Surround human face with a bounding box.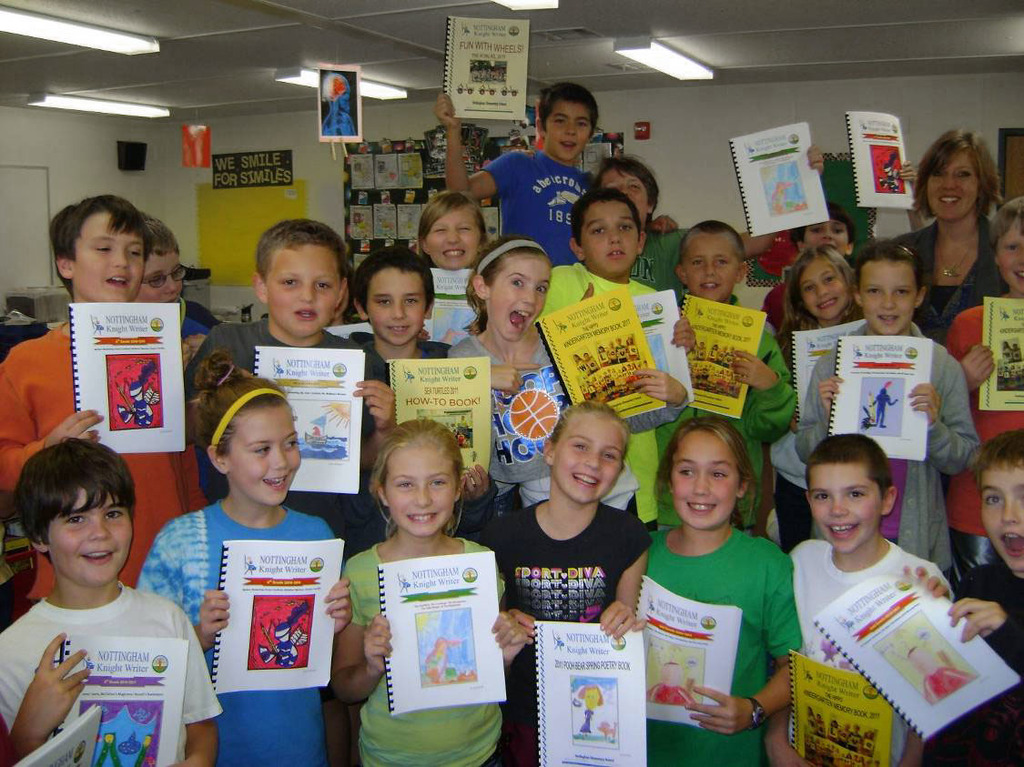
crop(364, 267, 427, 346).
